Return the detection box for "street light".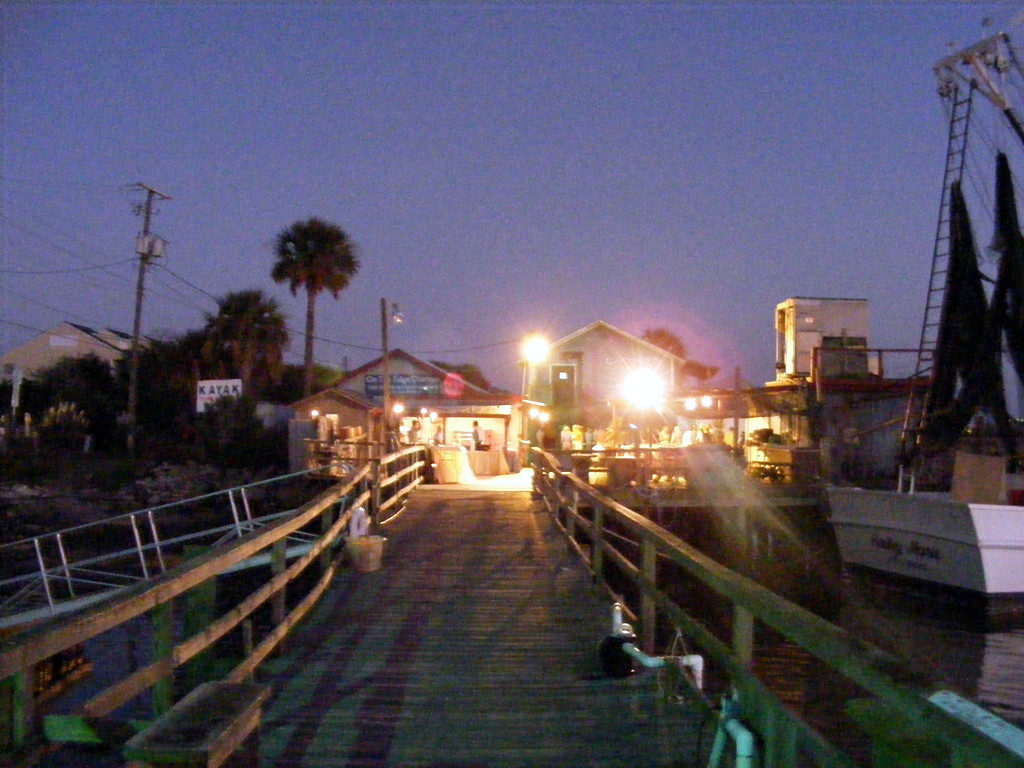
detection(616, 365, 672, 496).
